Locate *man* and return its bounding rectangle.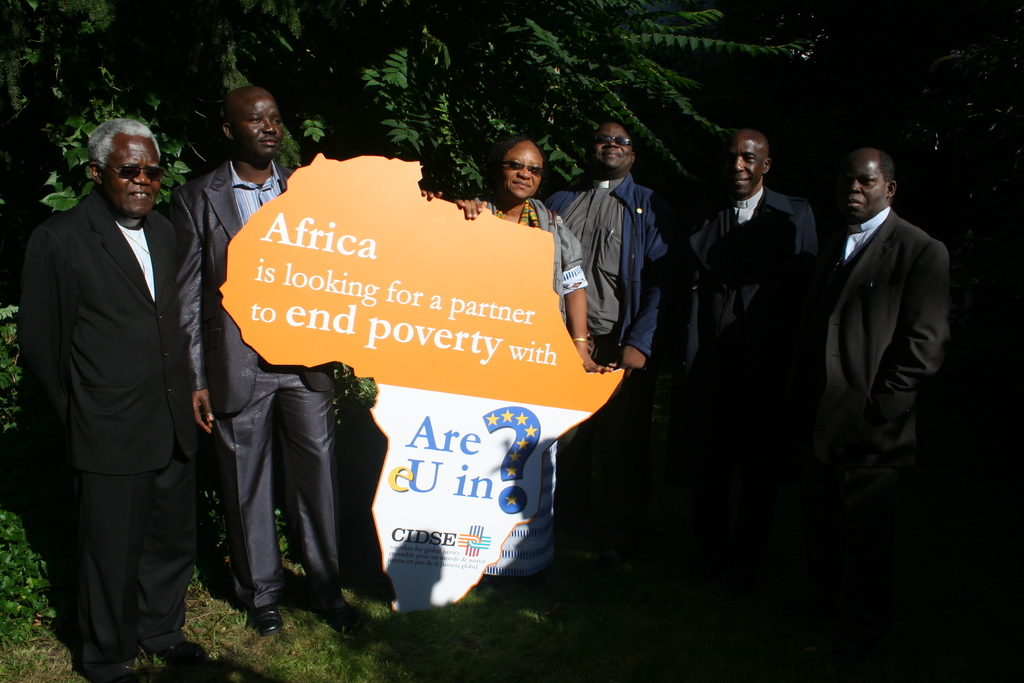
bbox=[24, 120, 219, 682].
